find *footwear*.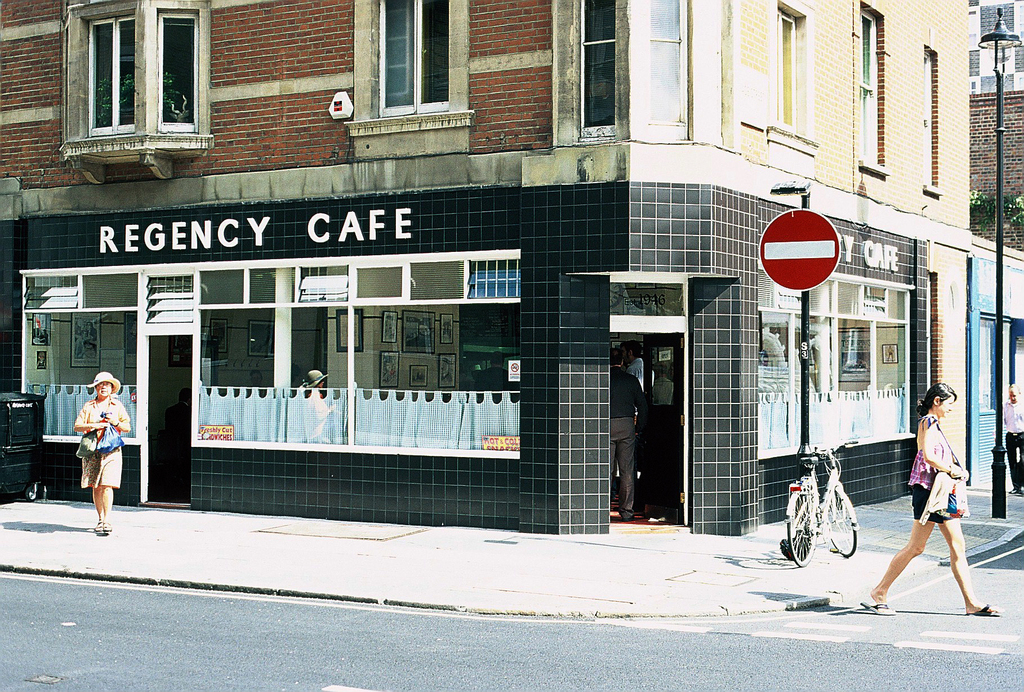
pyautogui.locateOnScreen(1006, 483, 1016, 493).
